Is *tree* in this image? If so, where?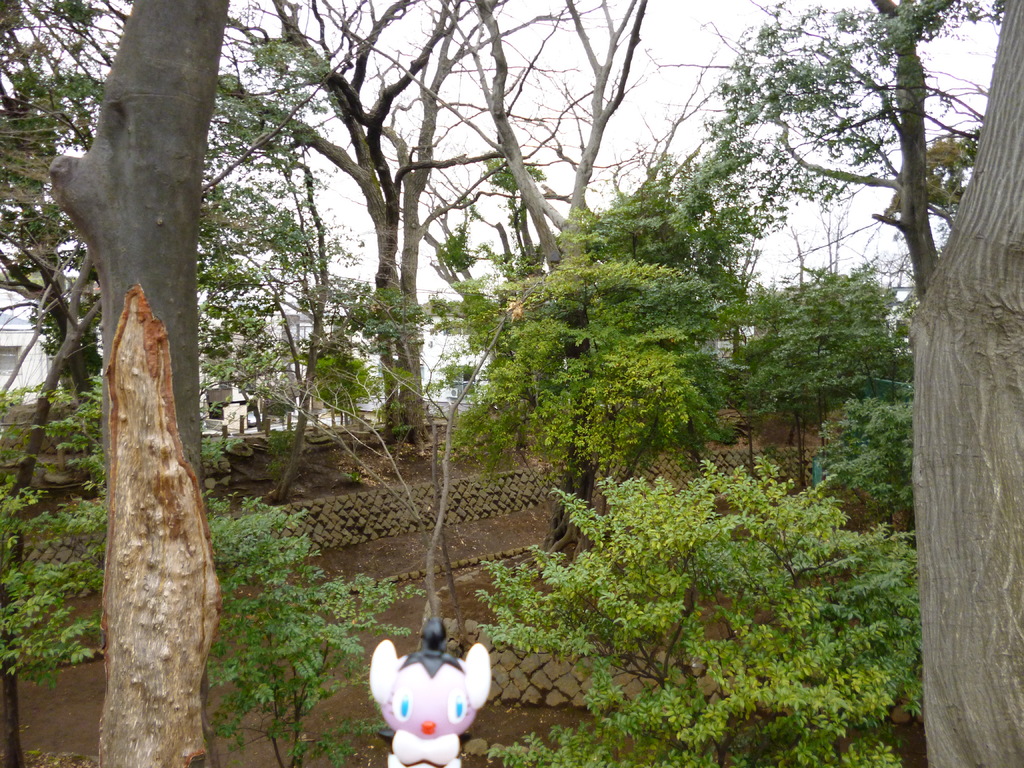
Yes, at [49, 0, 236, 767].
